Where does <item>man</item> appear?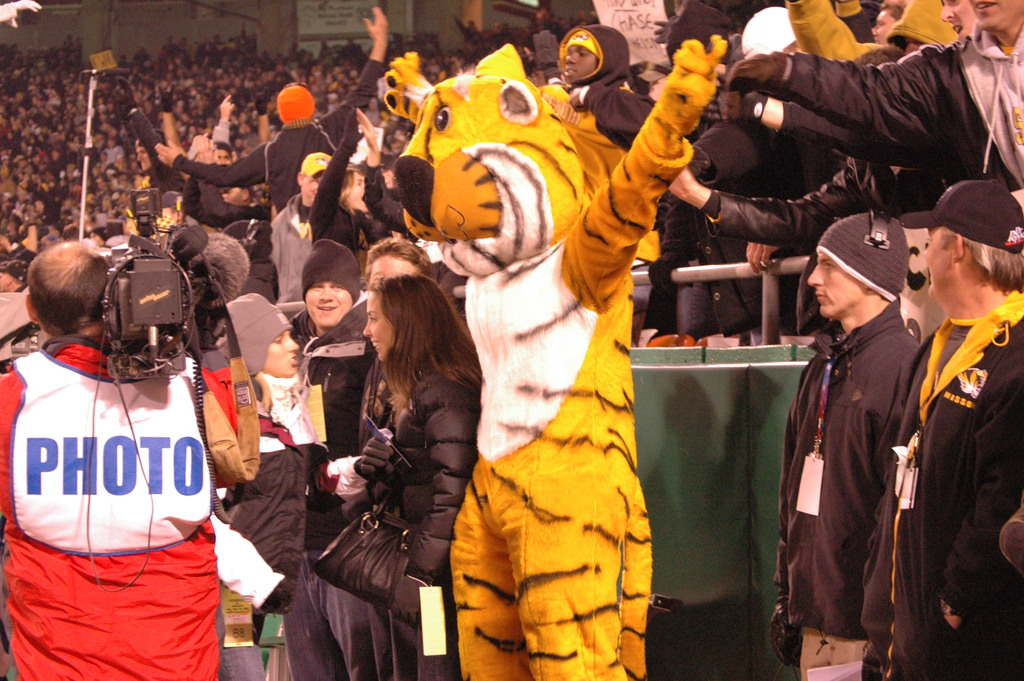
Appears at rect(0, 226, 234, 680).
